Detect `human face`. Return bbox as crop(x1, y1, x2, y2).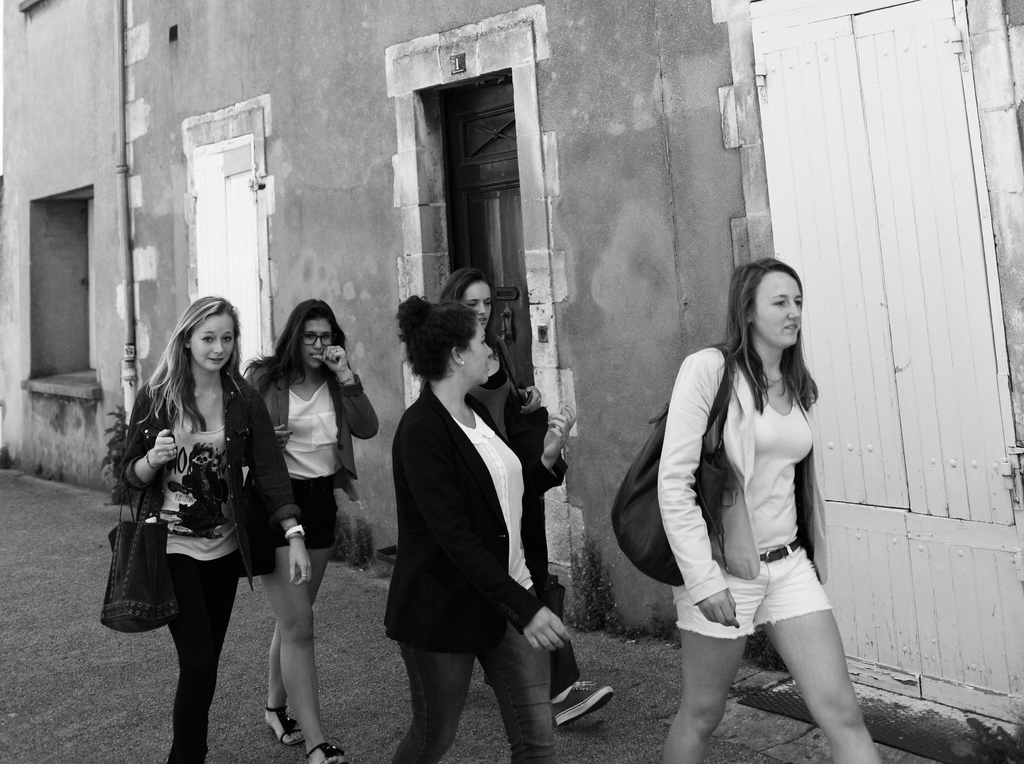
crop(755, 273, 803, 348).
